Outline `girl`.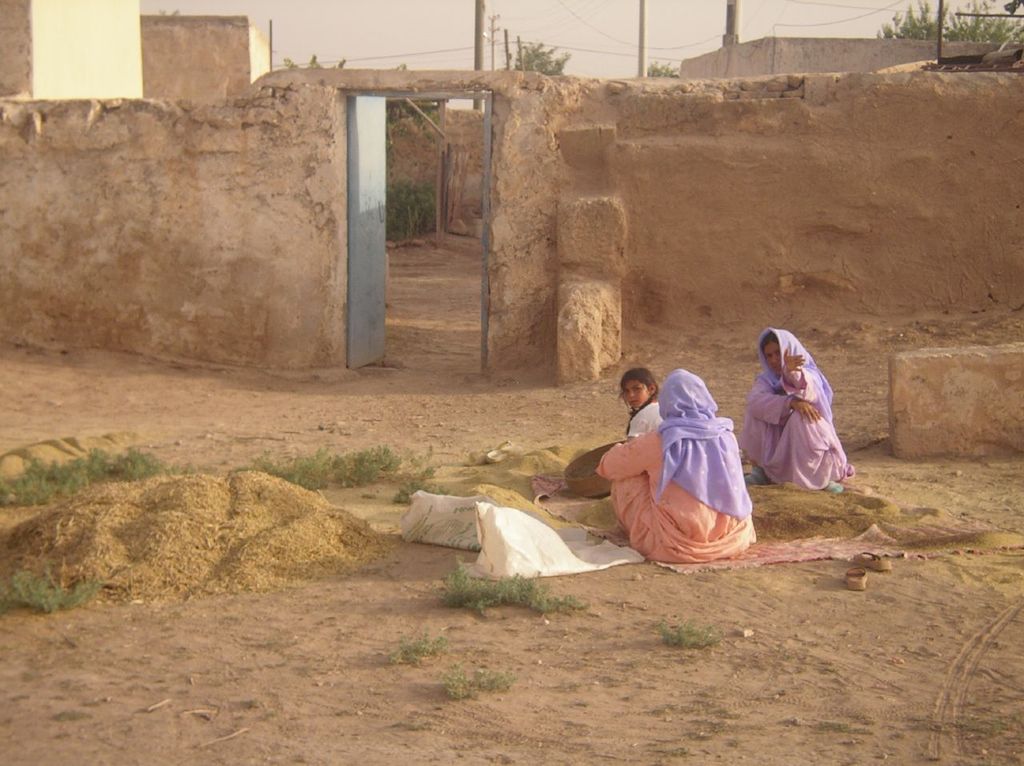
Outline: region(622, 367, 660, 435).
